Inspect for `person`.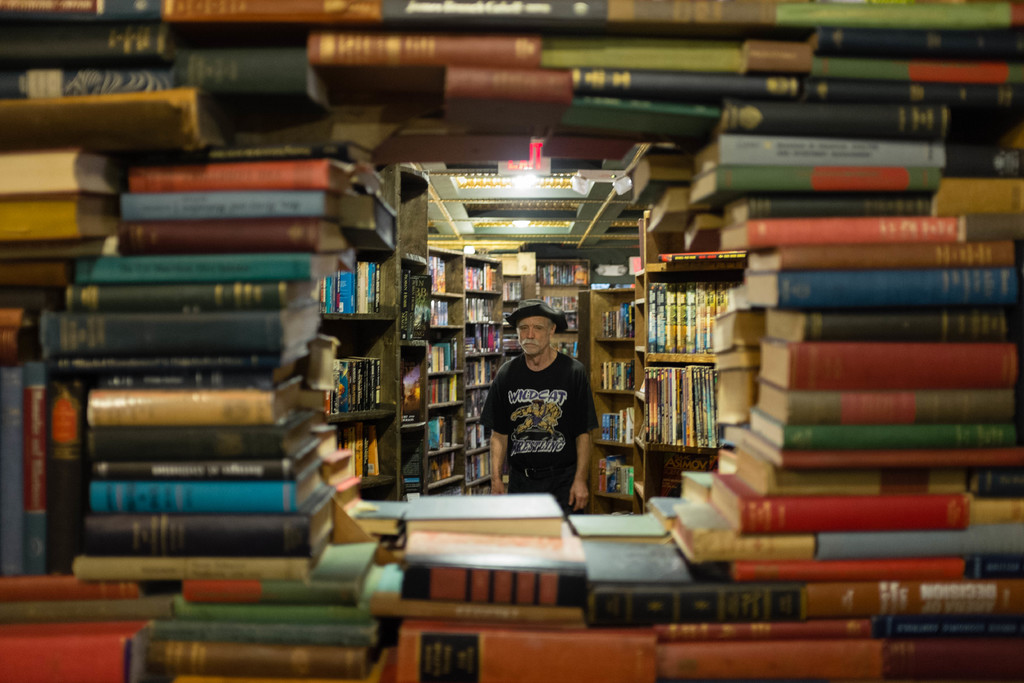
Inspection: 489,296,601,518.
